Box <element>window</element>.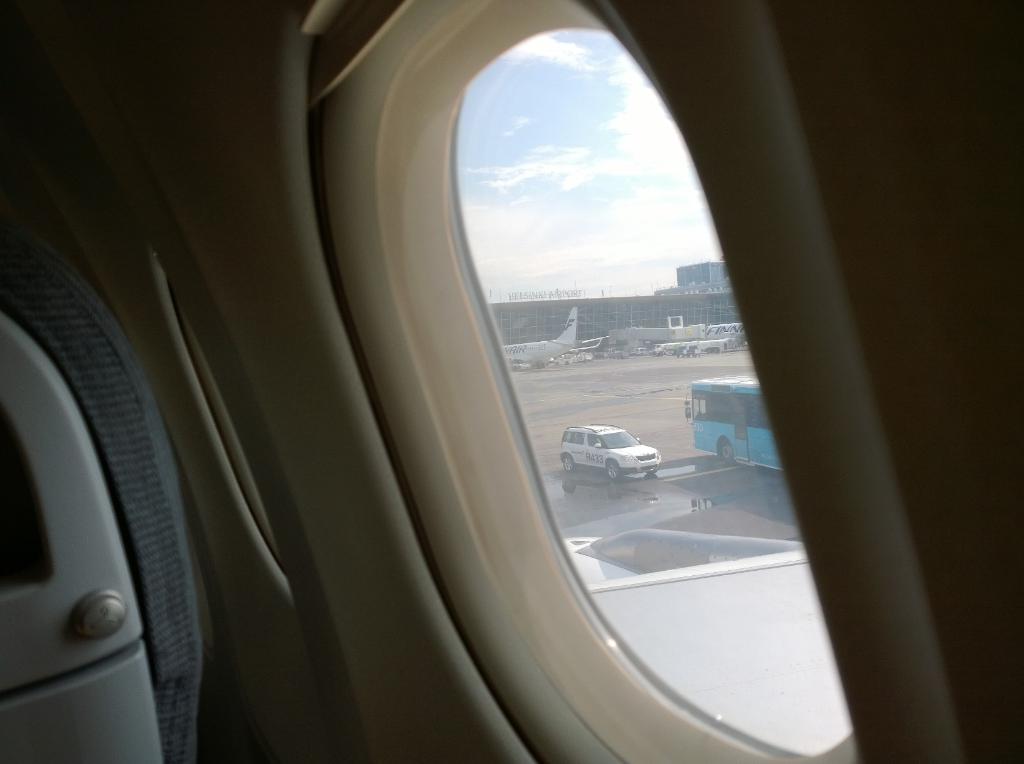
pyautogui.locateOnScreen(396, 10, 826, 667).
